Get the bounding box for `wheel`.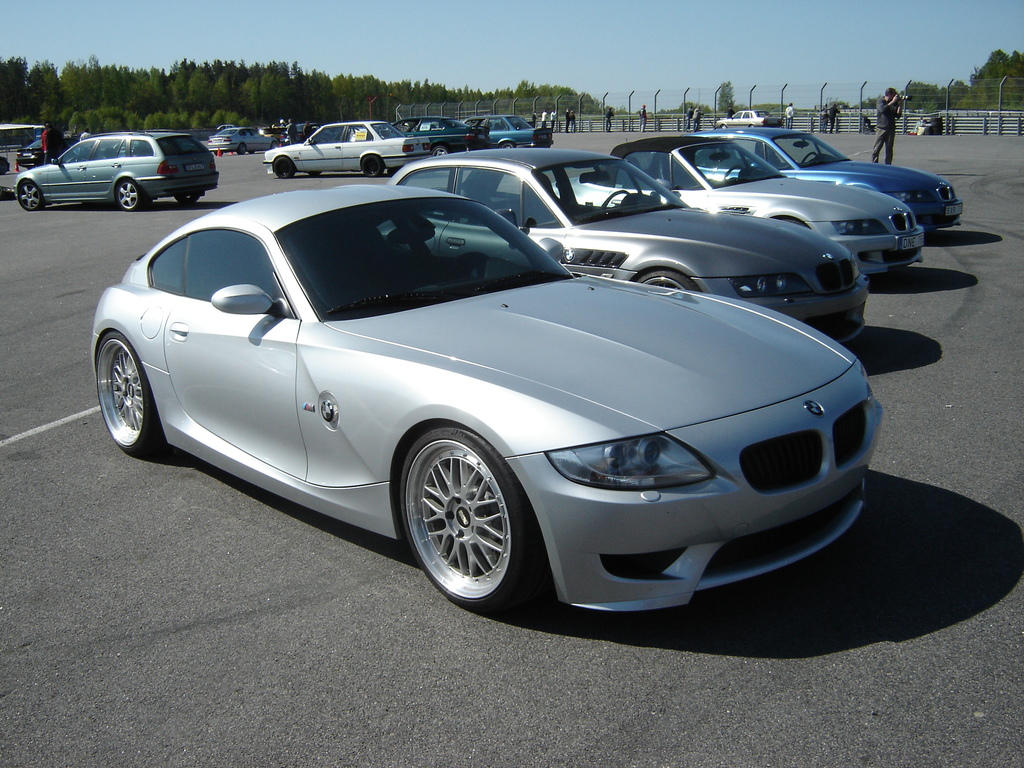
{"left": 784, "top": 217, "right": 808, "bottom": 230}.
